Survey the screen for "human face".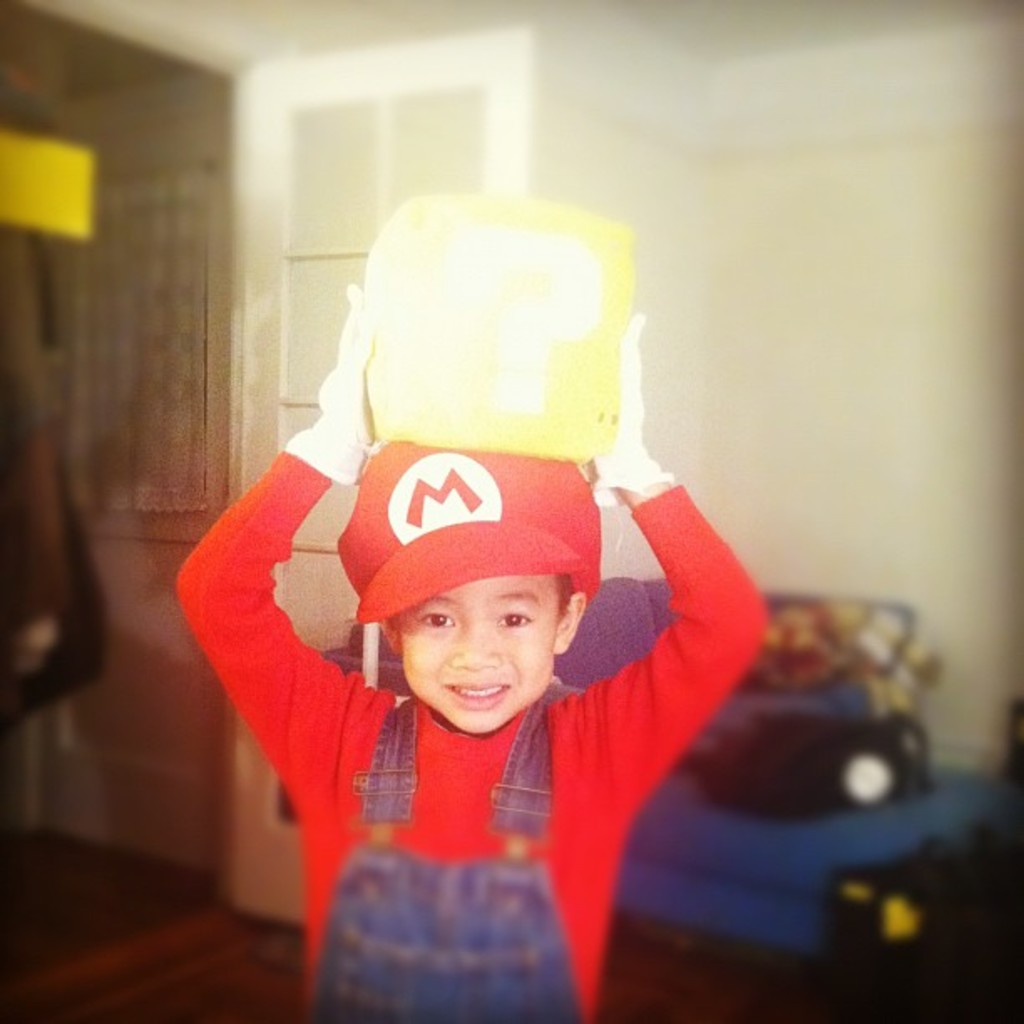
Survey found: bbox(393, 574, 559, 738).
